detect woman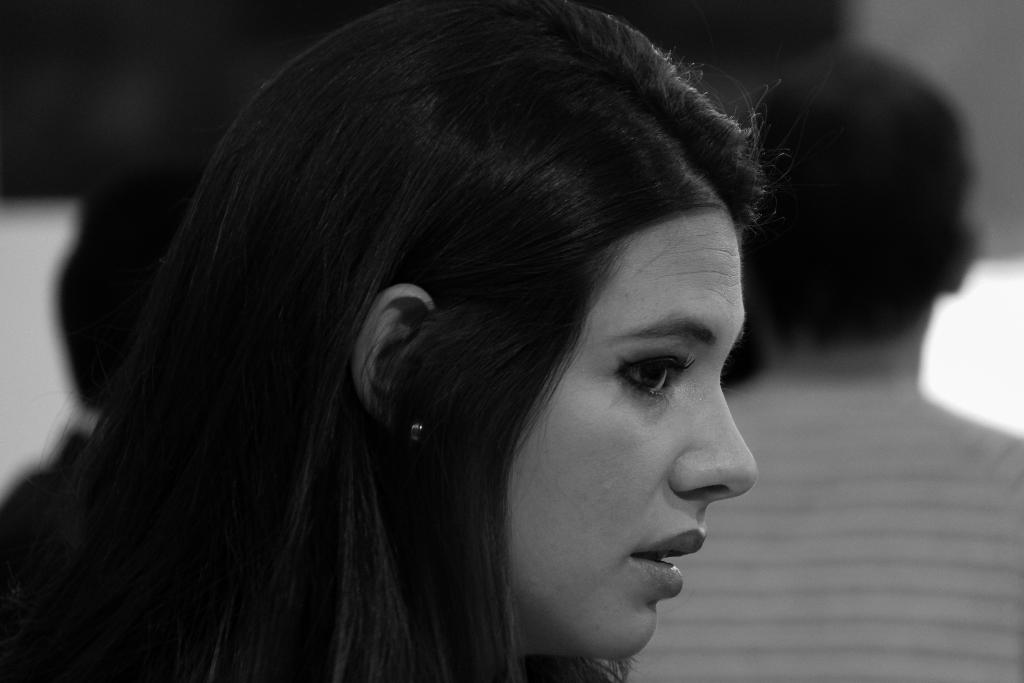
(x1=13, y1=5, x2=843, y2=682)
